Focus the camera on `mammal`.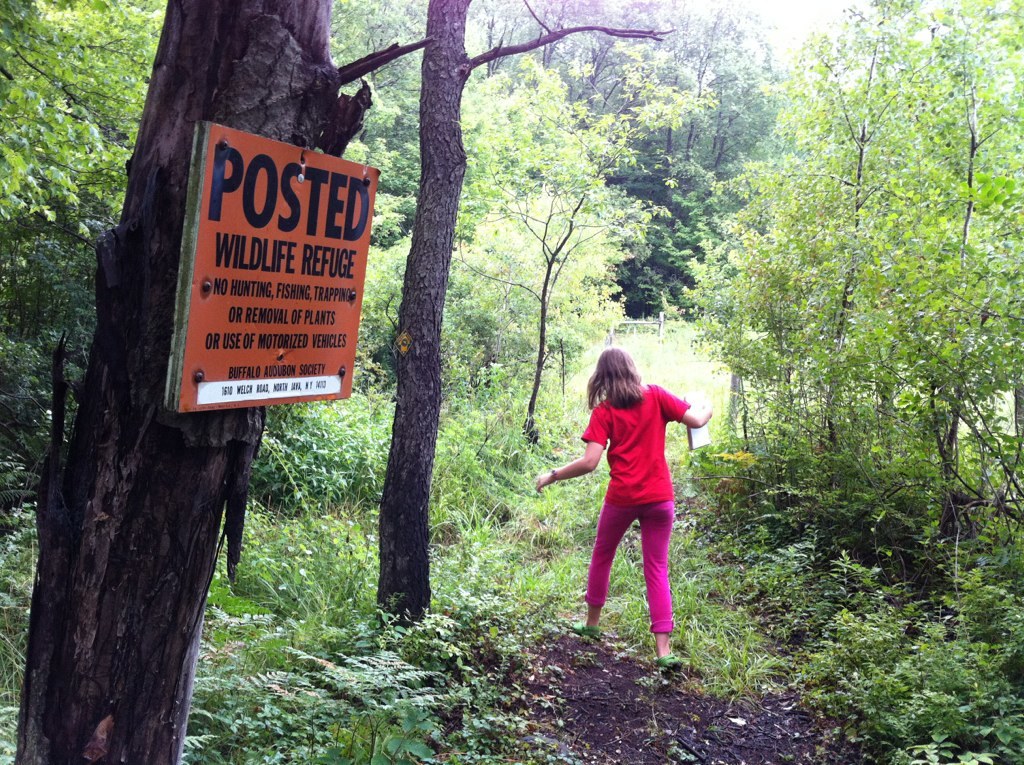
Focus region: 530, 344, 715, 672.
